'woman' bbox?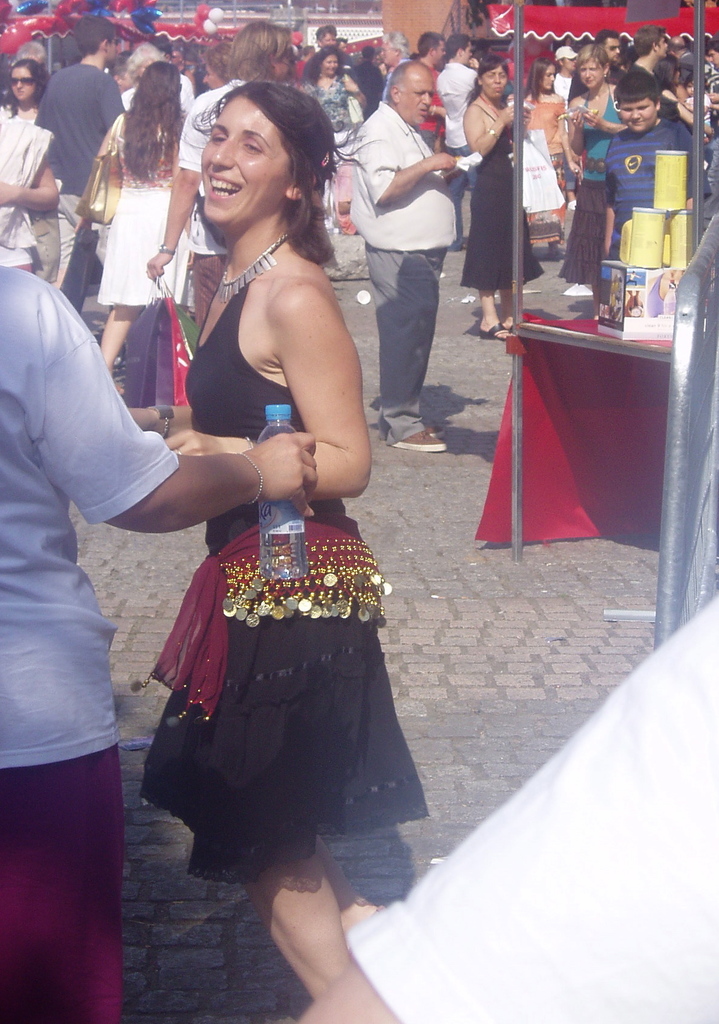
(122, 60, 404, 966)
